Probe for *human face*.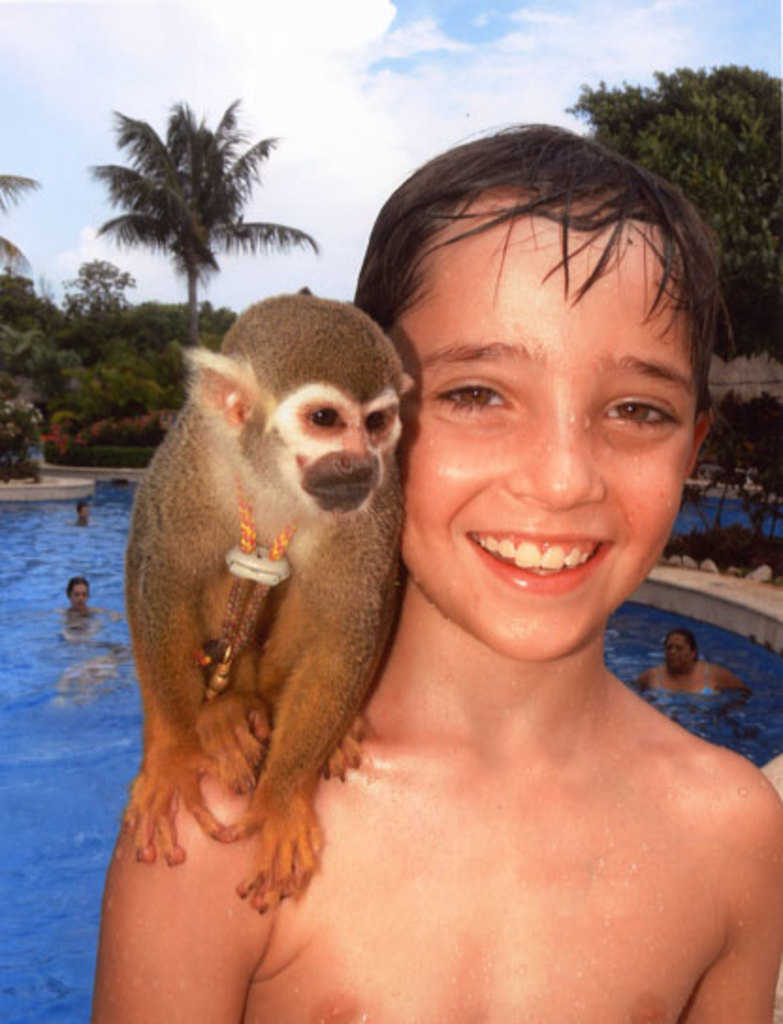
Probe result: <bbox>668, 631, 689, 672</bbox>.
